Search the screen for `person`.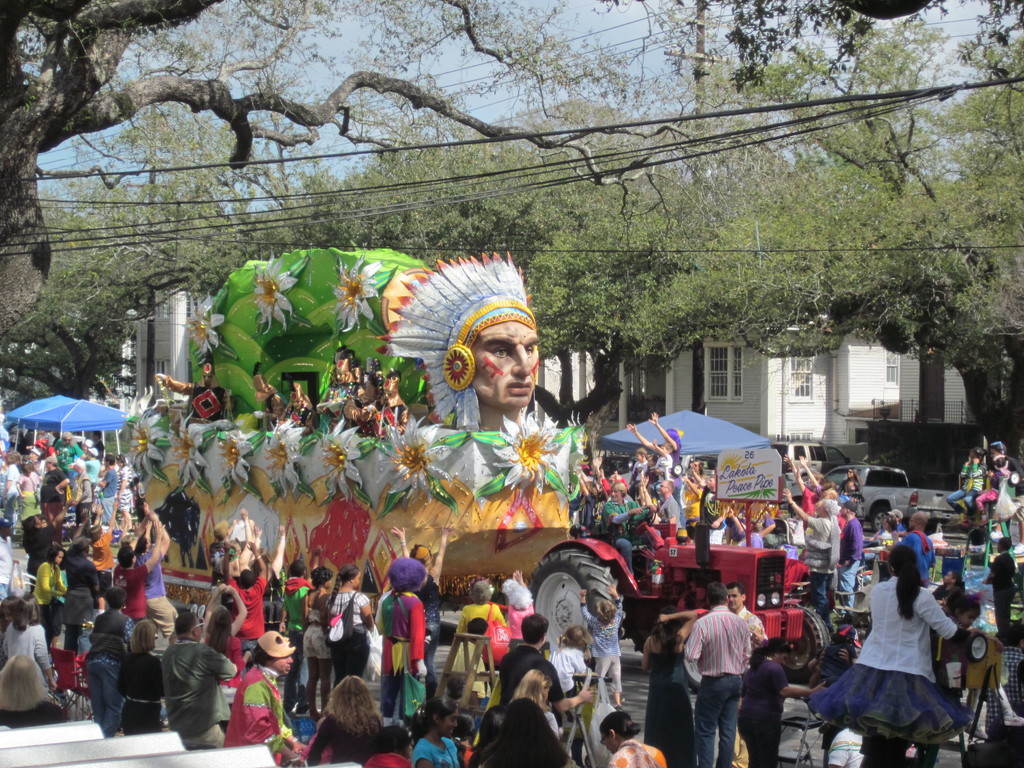
Found at [x1=38, y1=454, x2=77, y2=537].
